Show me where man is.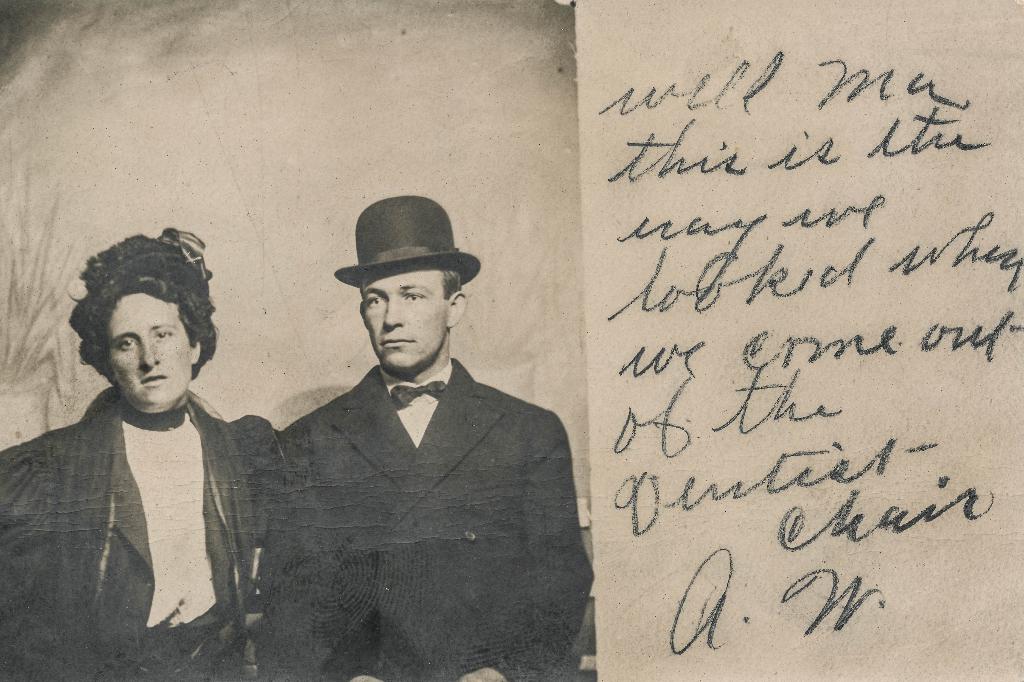
man is at detection(229, 203, 591, 681).
